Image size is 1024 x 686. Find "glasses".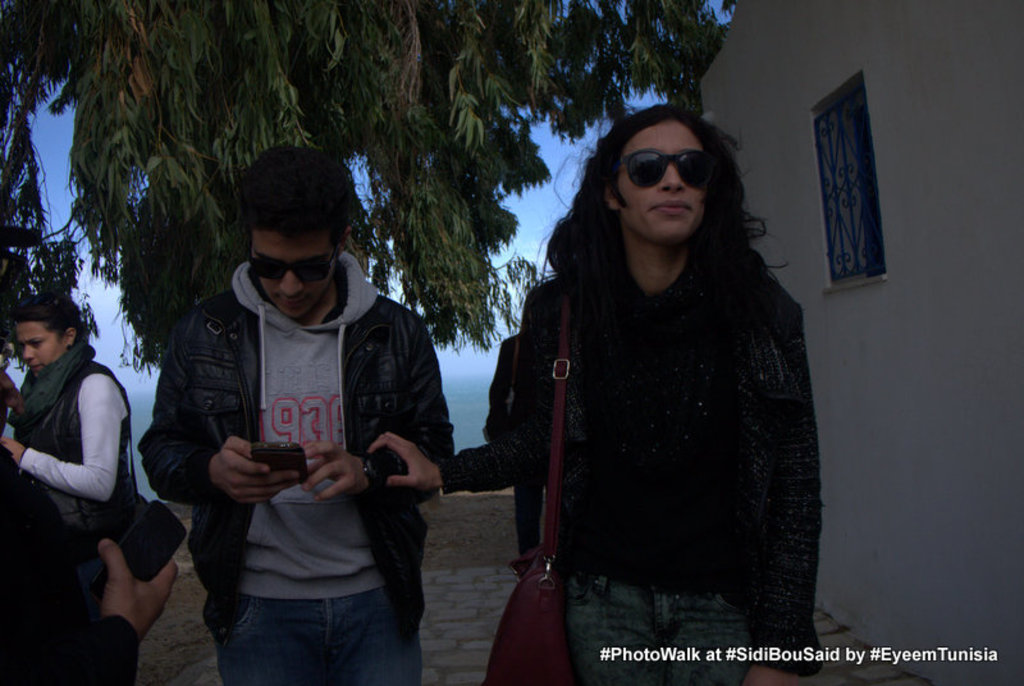
613 148 712 189.
